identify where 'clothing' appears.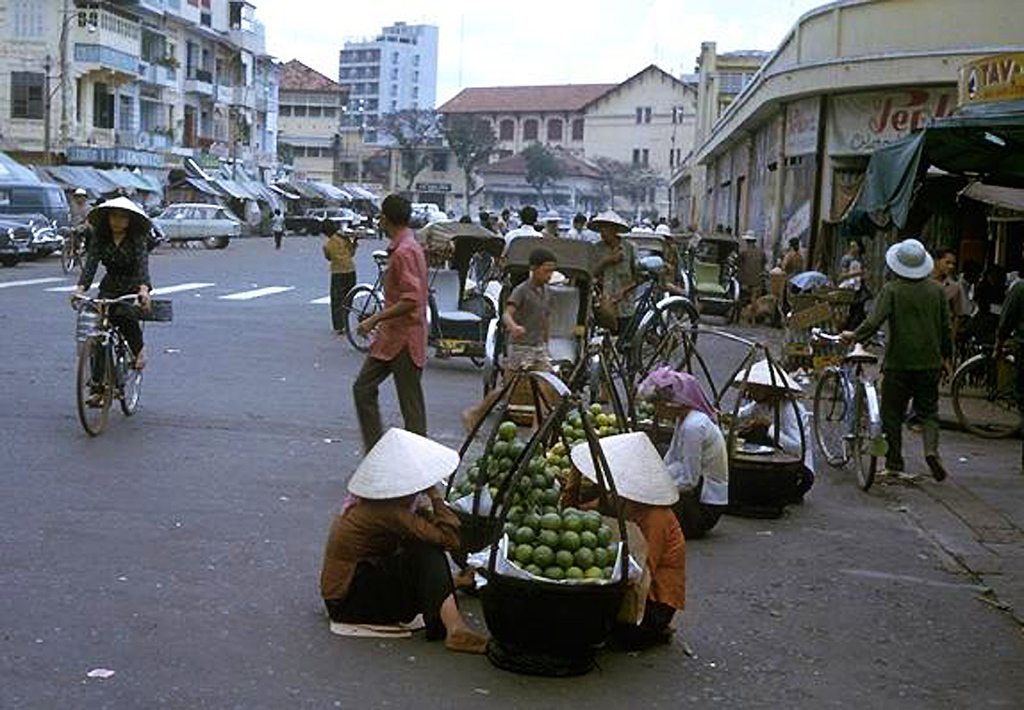
Appears at l=710, t=395, r=820, b=527.
